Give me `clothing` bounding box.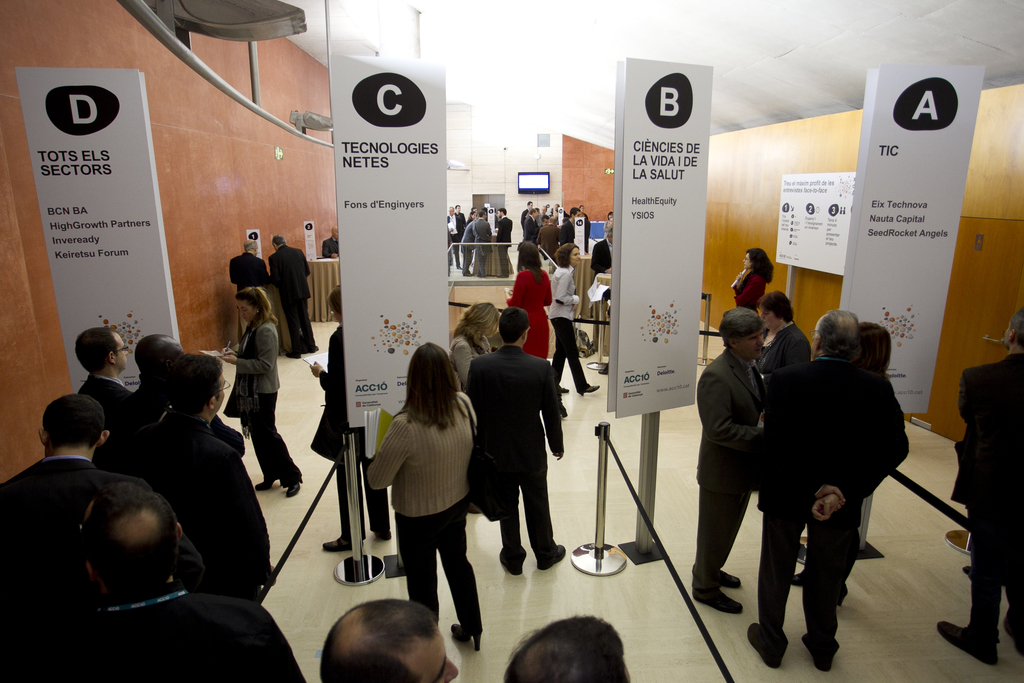
box=[225, 252, 276, 290].
